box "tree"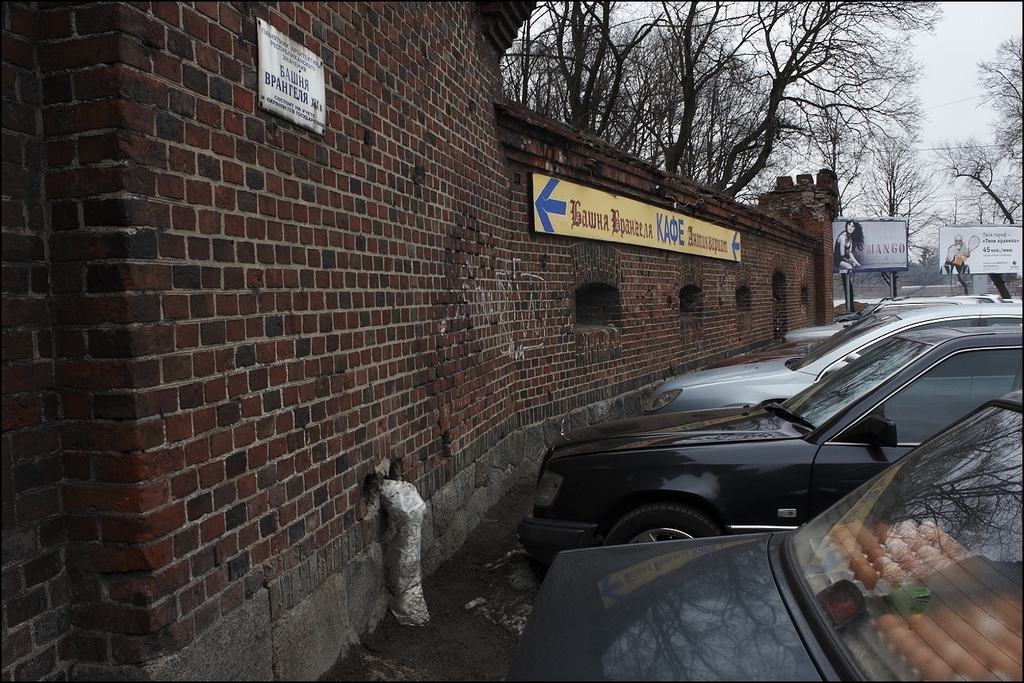
Rect(852, 137, 943, 257)
